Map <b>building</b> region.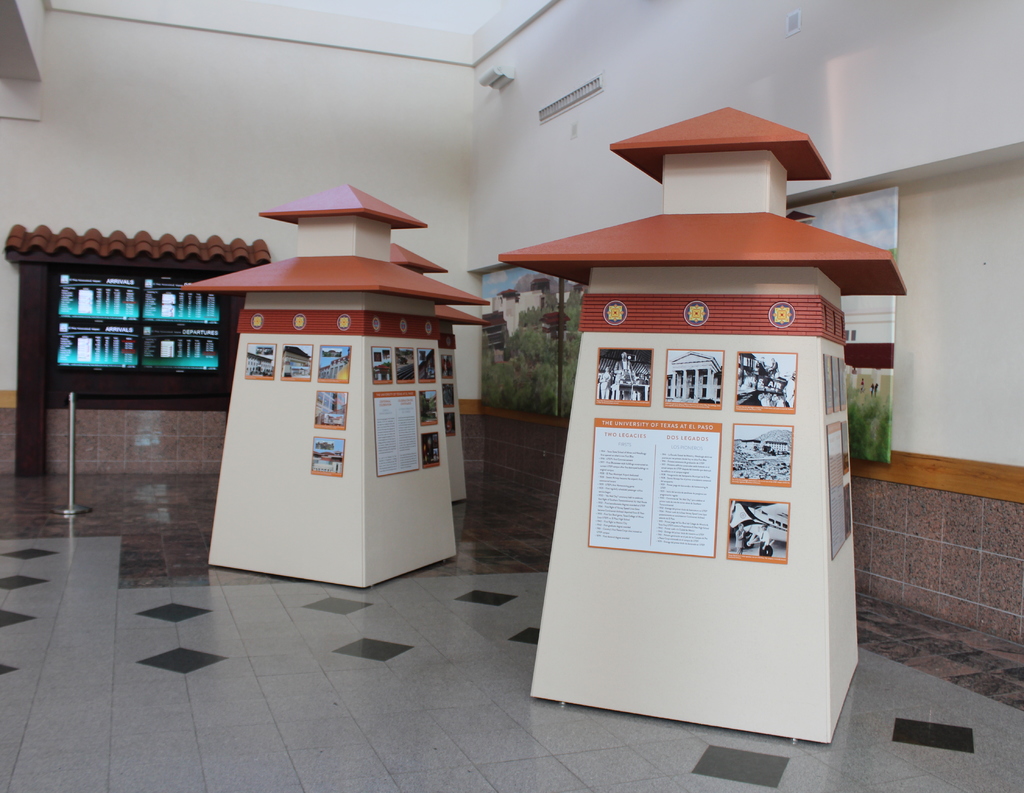
Mapped to crop(0, 0, 1023, 792).
